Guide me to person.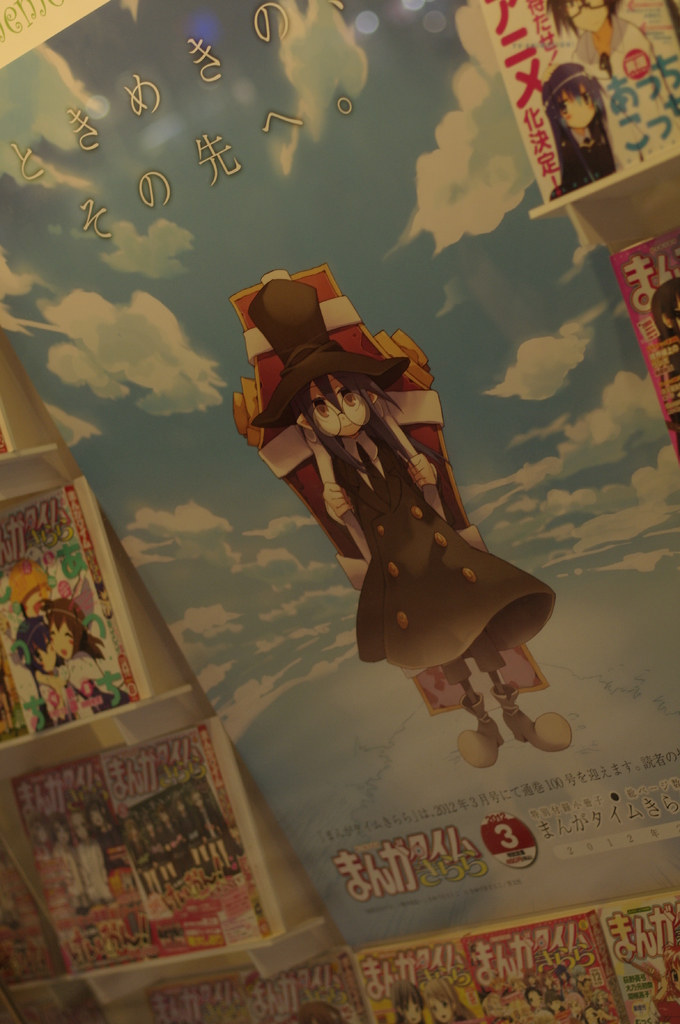
Guidance: 51, 813, 86, 911.
